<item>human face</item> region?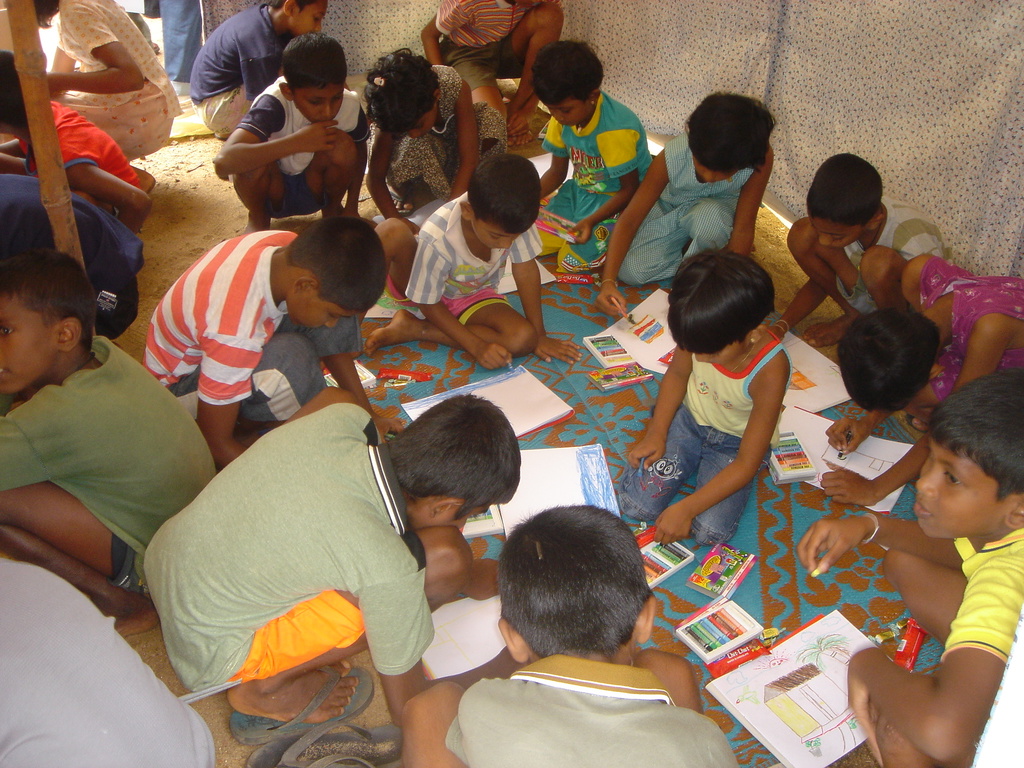
left=292, top=86, right=344, bottom=123
